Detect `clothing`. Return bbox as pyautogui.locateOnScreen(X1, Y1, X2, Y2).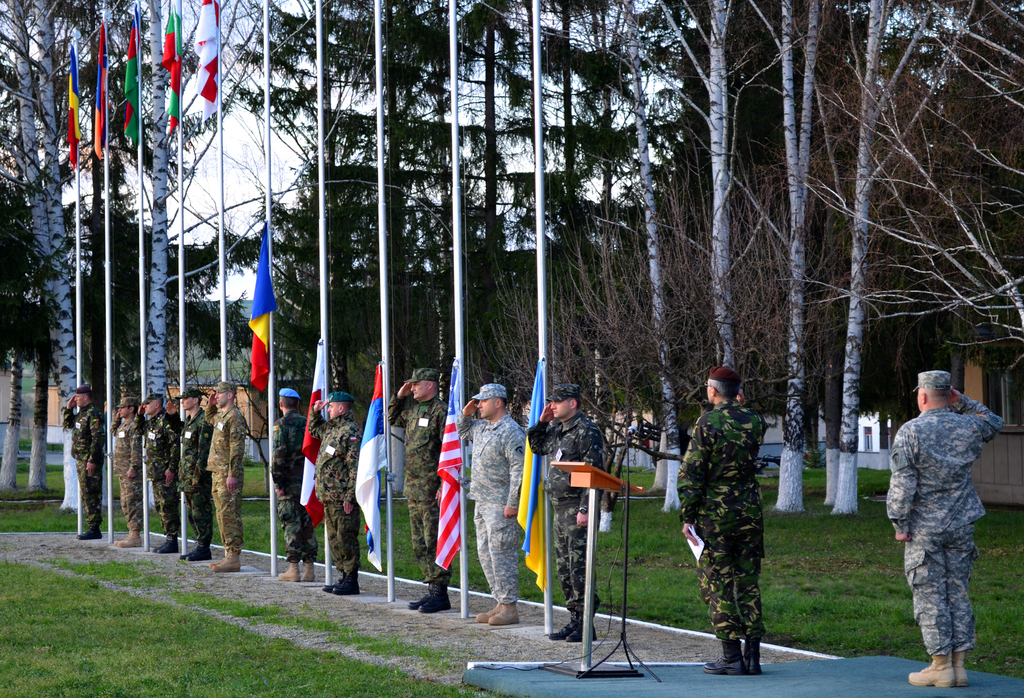
pyautogui.locateOnScreen(308, 415, 366, 579).
